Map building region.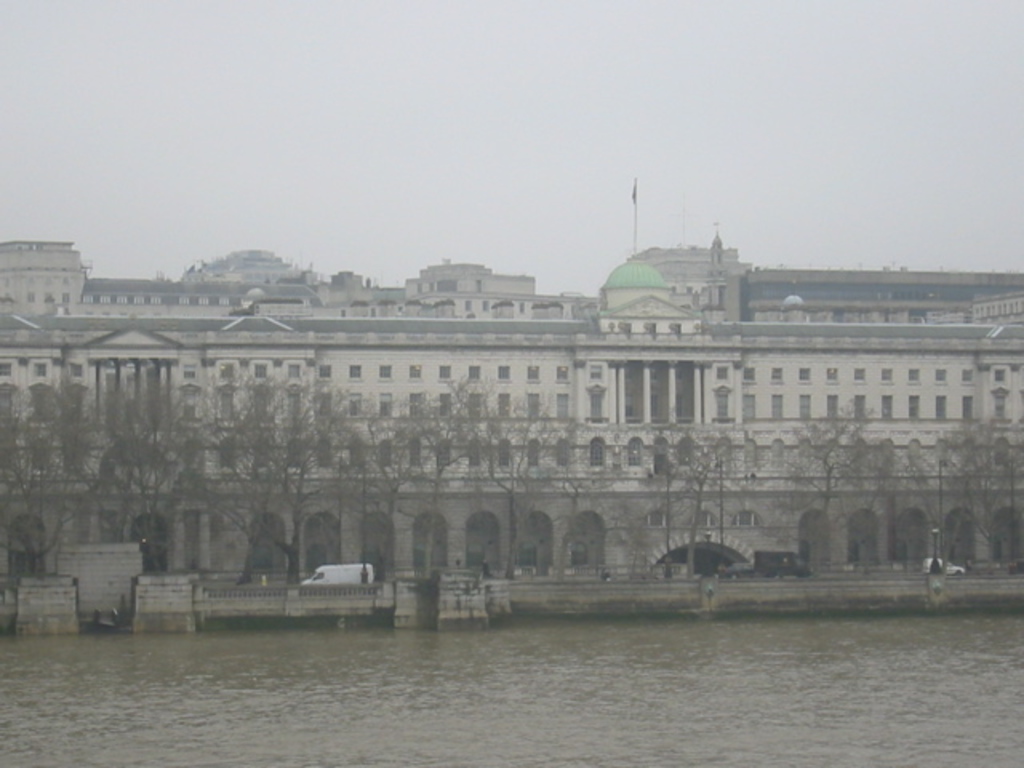
Mapped to locate(0, 235, 1022, 568).
